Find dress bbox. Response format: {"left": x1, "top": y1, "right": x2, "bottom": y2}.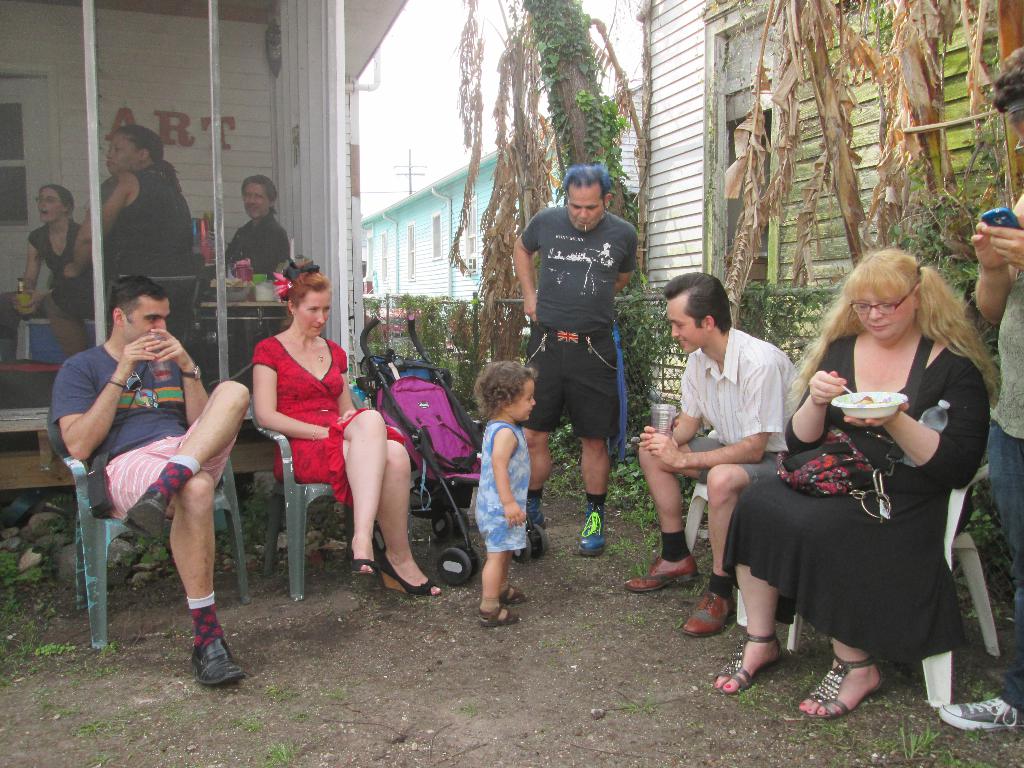
{"left": 758, "top": 325, "right": 985, "bottom": 653}.
